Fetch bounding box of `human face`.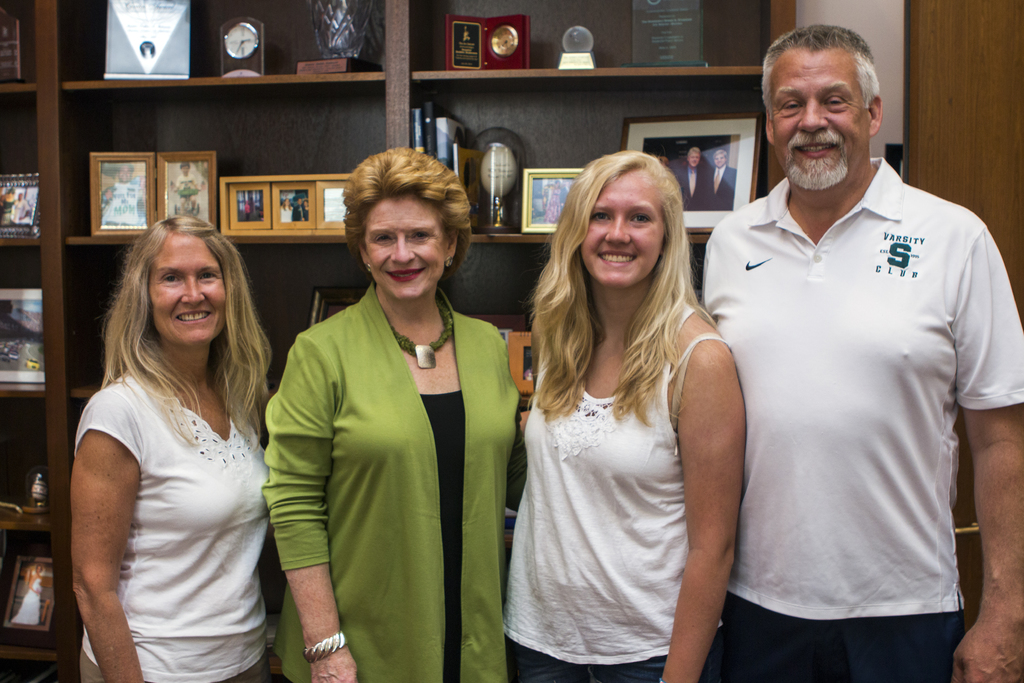
Bbox: l=713, t=146, r=727, b=167.
